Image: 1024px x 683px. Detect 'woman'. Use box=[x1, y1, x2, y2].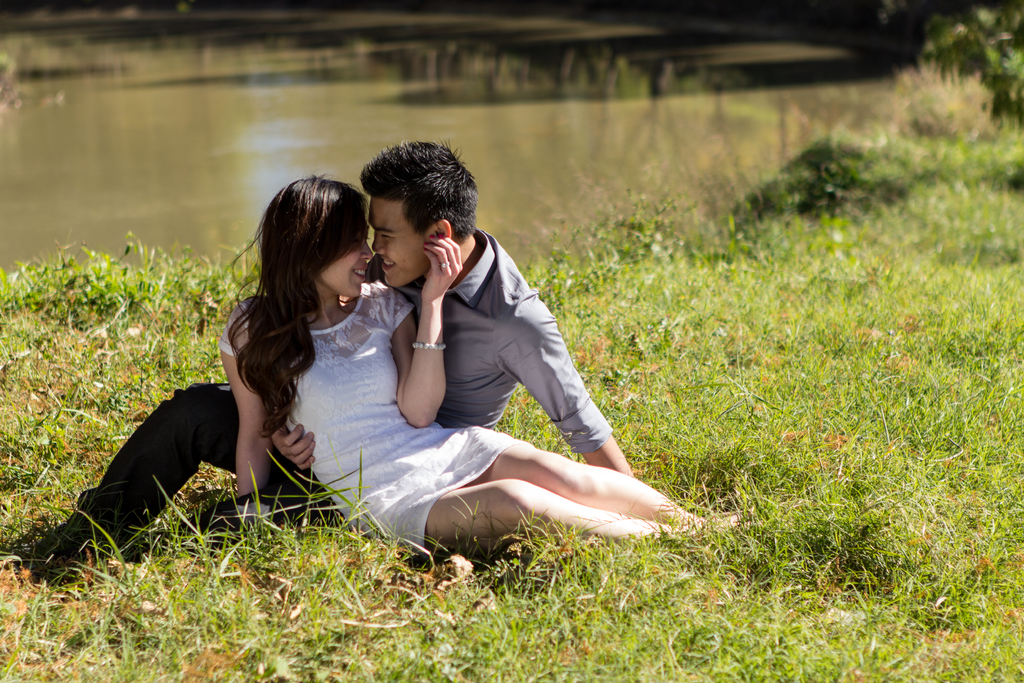
box=[216, 170, 735, 572].
